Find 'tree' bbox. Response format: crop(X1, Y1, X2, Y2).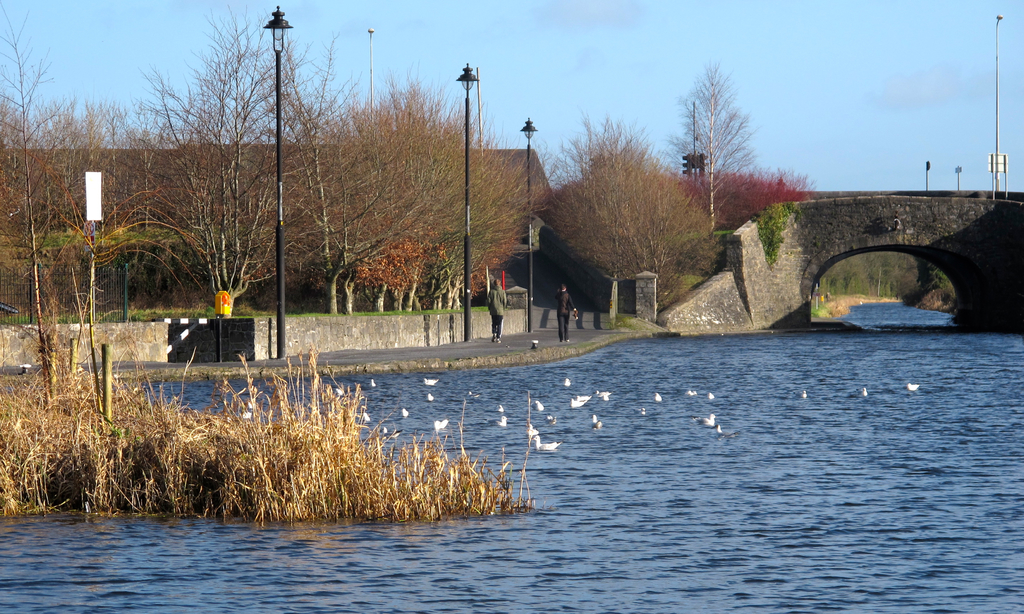
crop(123, 10, 364, 325).
